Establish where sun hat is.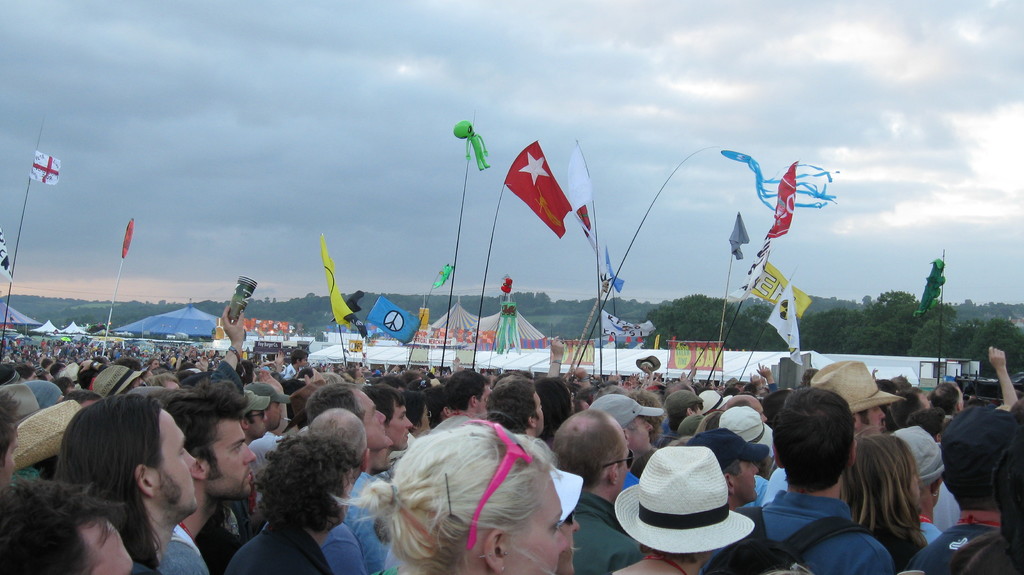
Established at bbox=(93, 361, 147, 399).
